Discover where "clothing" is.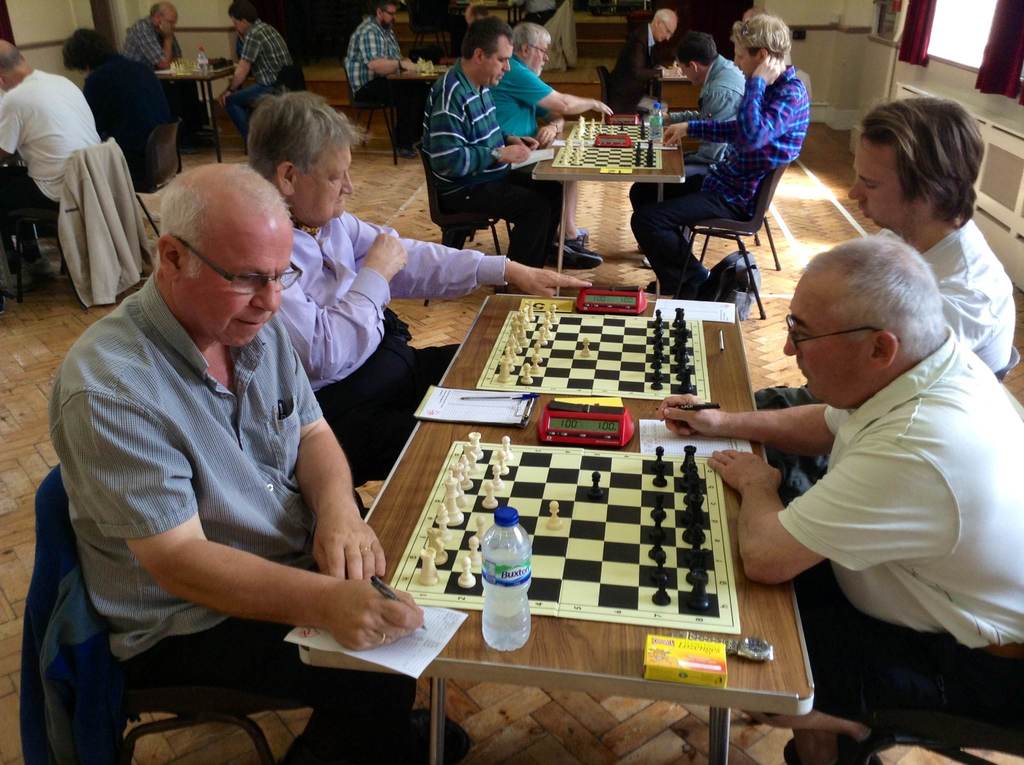
Discovered at BBox(624, 65, 808, 289).
